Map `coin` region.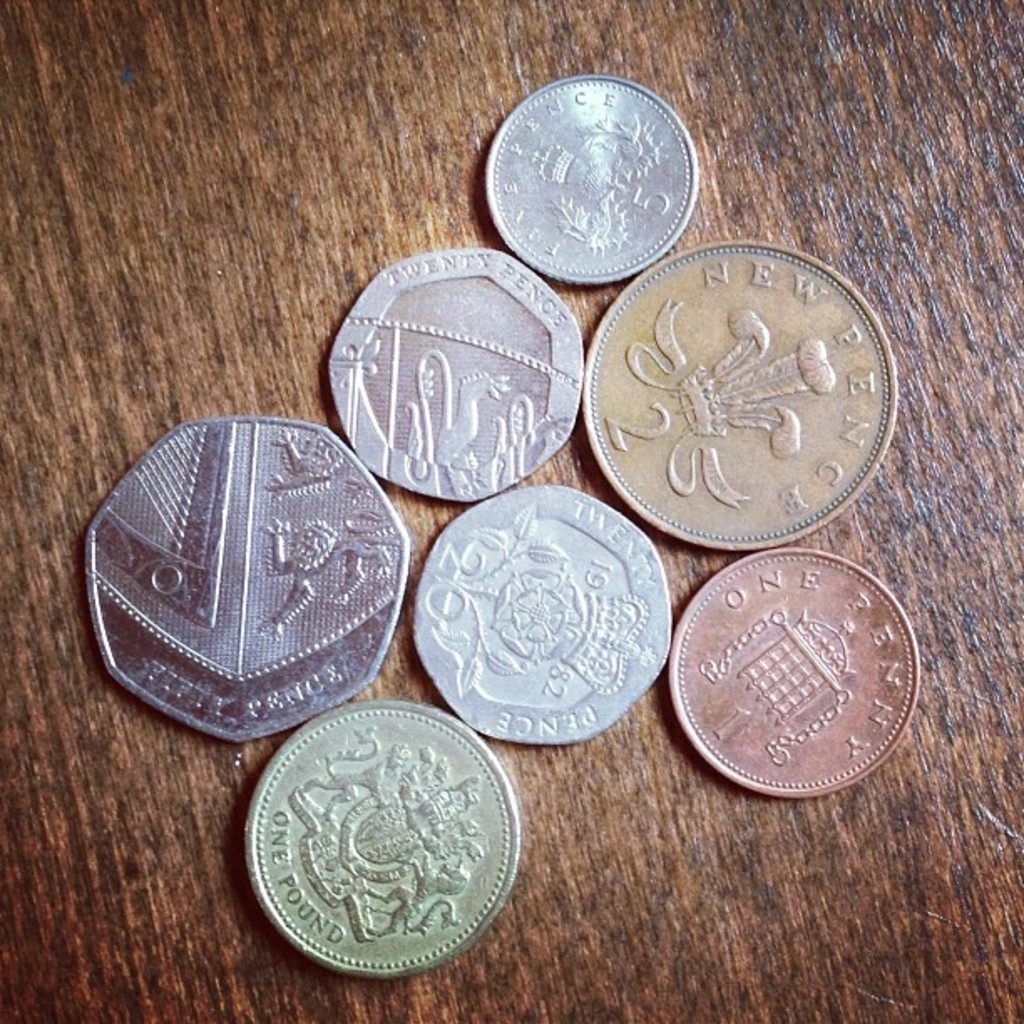
Mapped to Rect(587, 239, 897, 549).
